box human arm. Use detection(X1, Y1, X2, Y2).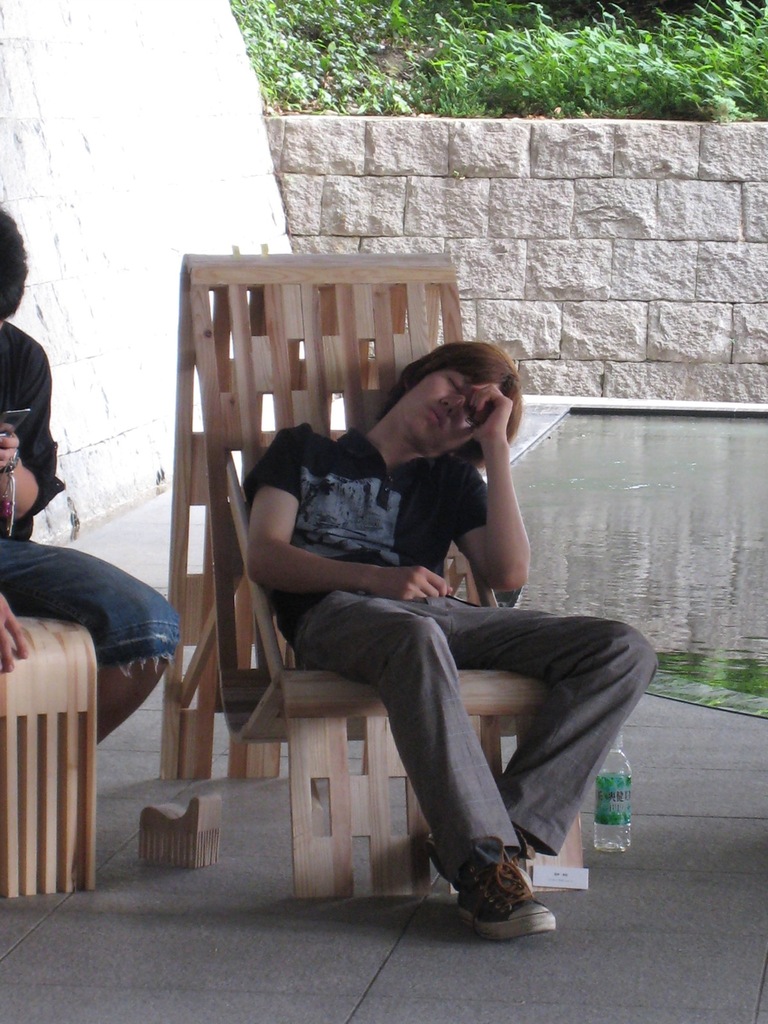
detection(0, 586, 31, 679).
